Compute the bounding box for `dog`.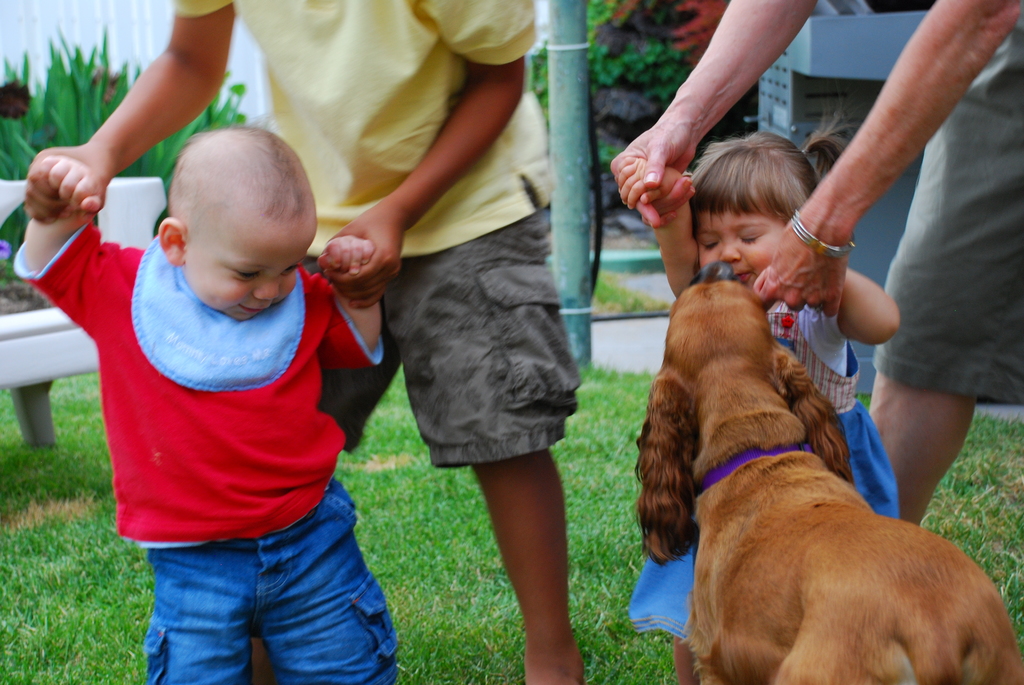
635 260 1023 684.
